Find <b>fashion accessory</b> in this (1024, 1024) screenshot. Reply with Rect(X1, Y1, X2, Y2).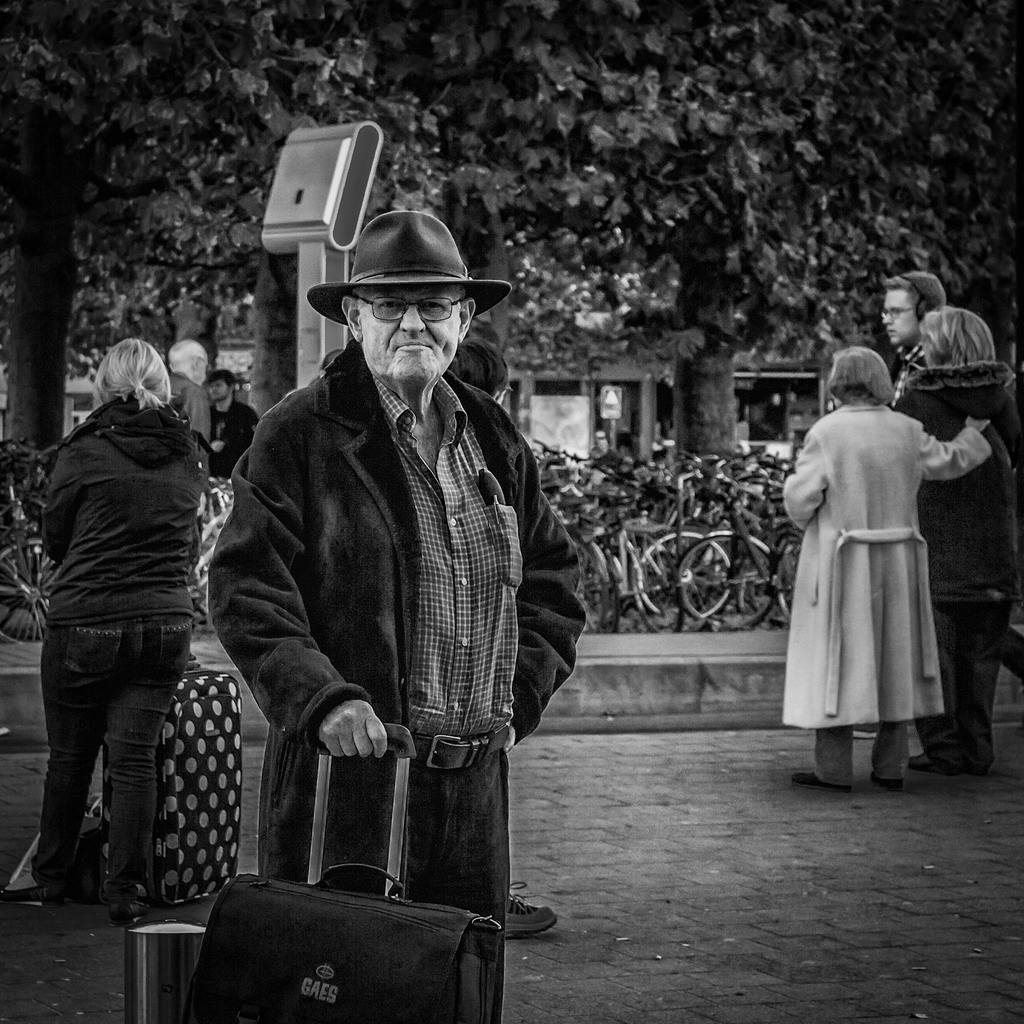
Rect(906, 750, 963, 776).
